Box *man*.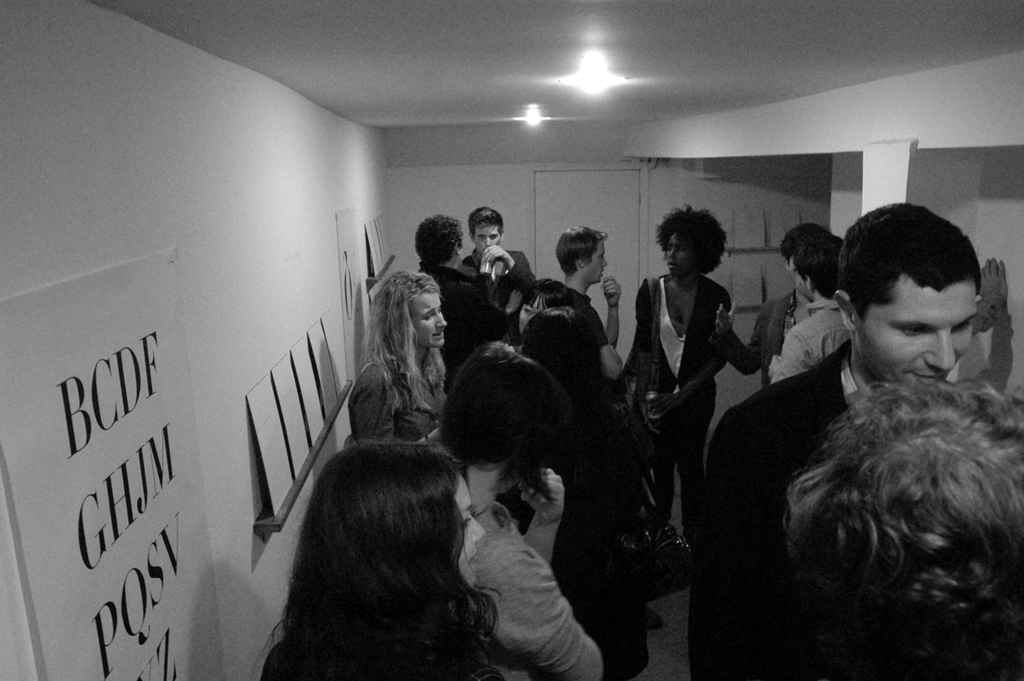
x1=633, y1=192, x2=762, y2=578.
